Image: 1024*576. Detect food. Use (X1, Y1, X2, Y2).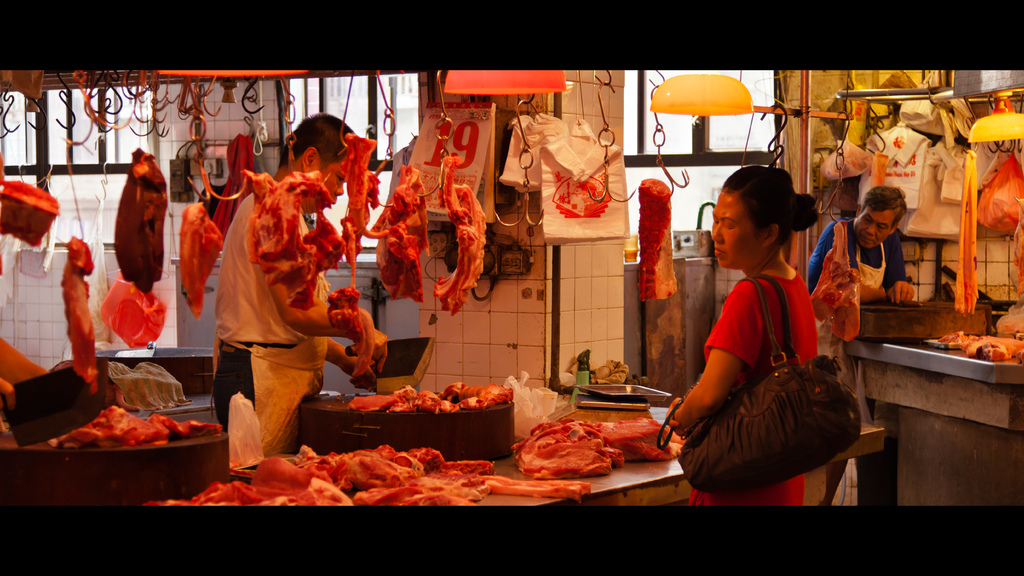
(241, 172, 341, 308).
